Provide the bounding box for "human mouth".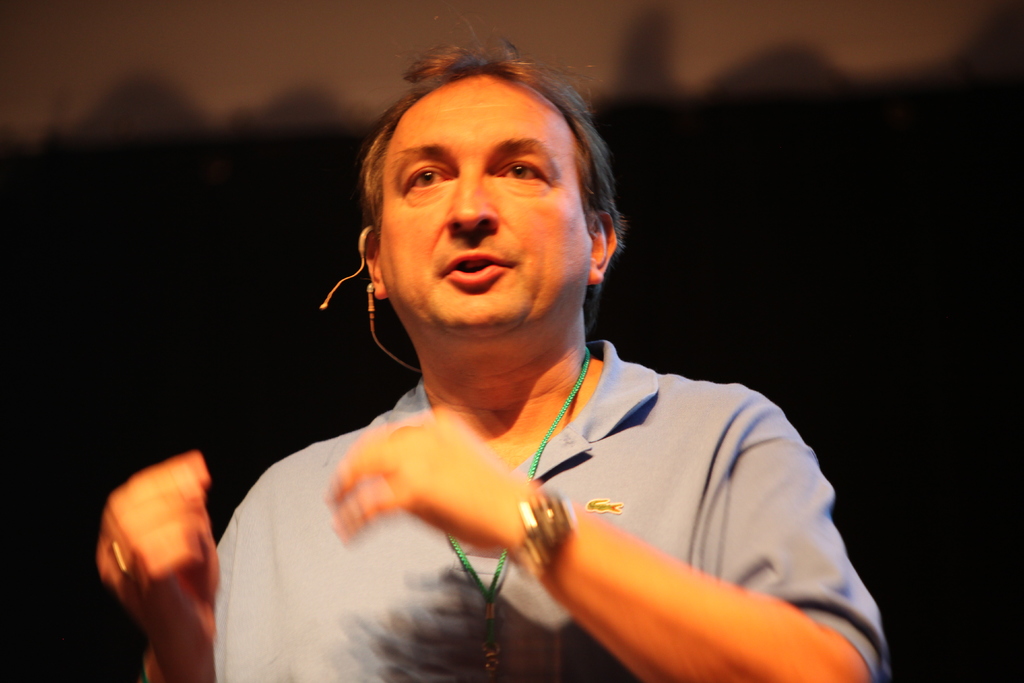
pyautogui.locateOnScreen(437, 249, 516, 290).
